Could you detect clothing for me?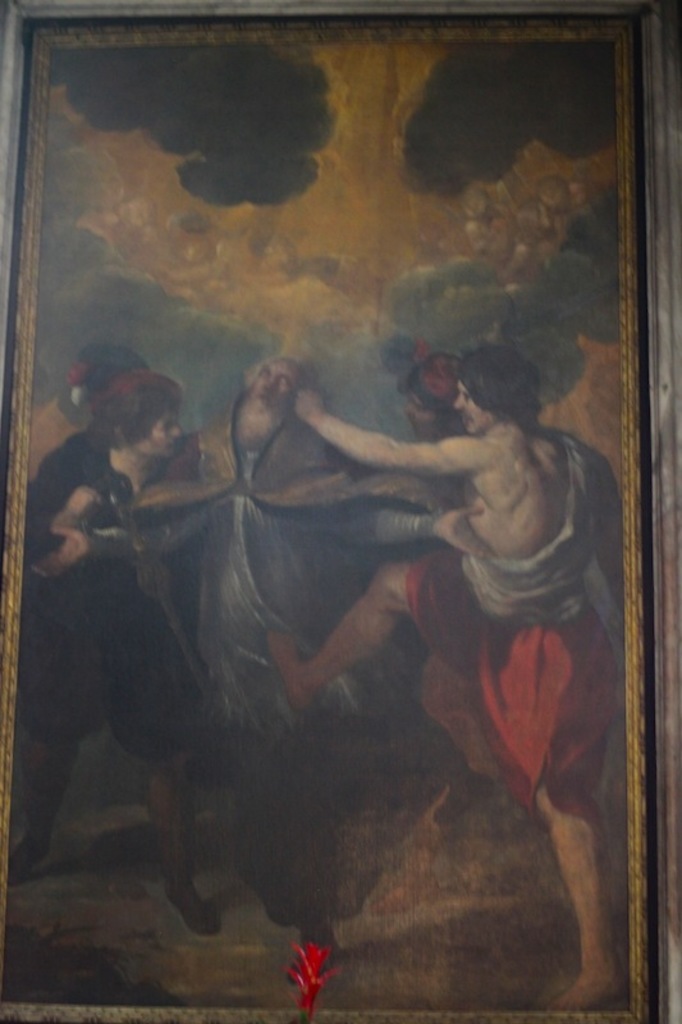
Detection result: (x1=424, y1=466, x2=626, y2=820).
